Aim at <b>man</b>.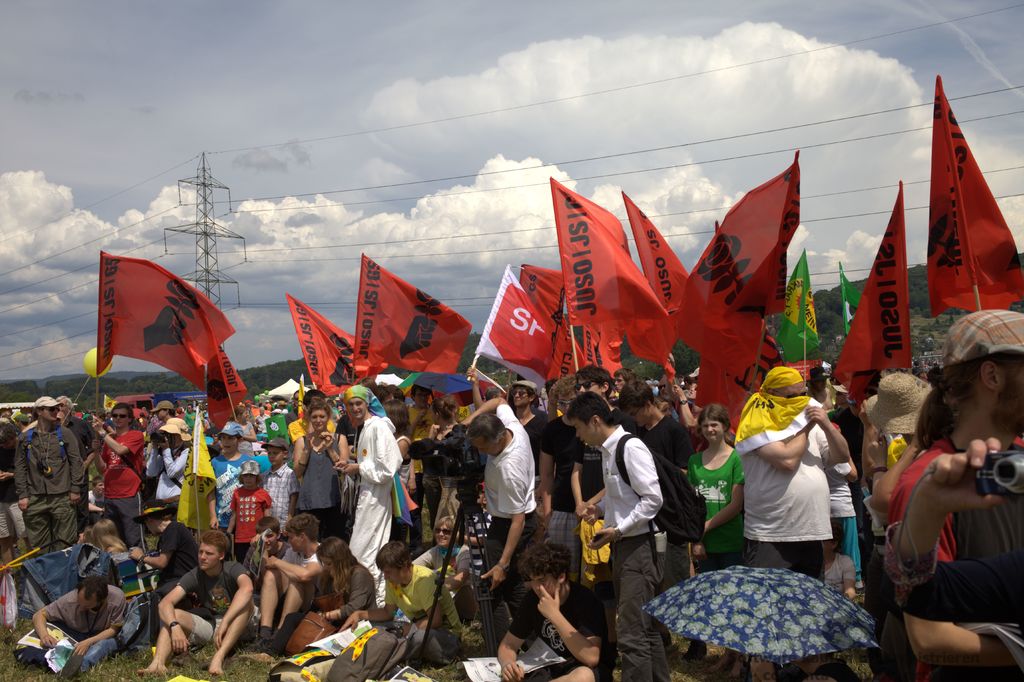
Aimed at (404,383,438,549).
